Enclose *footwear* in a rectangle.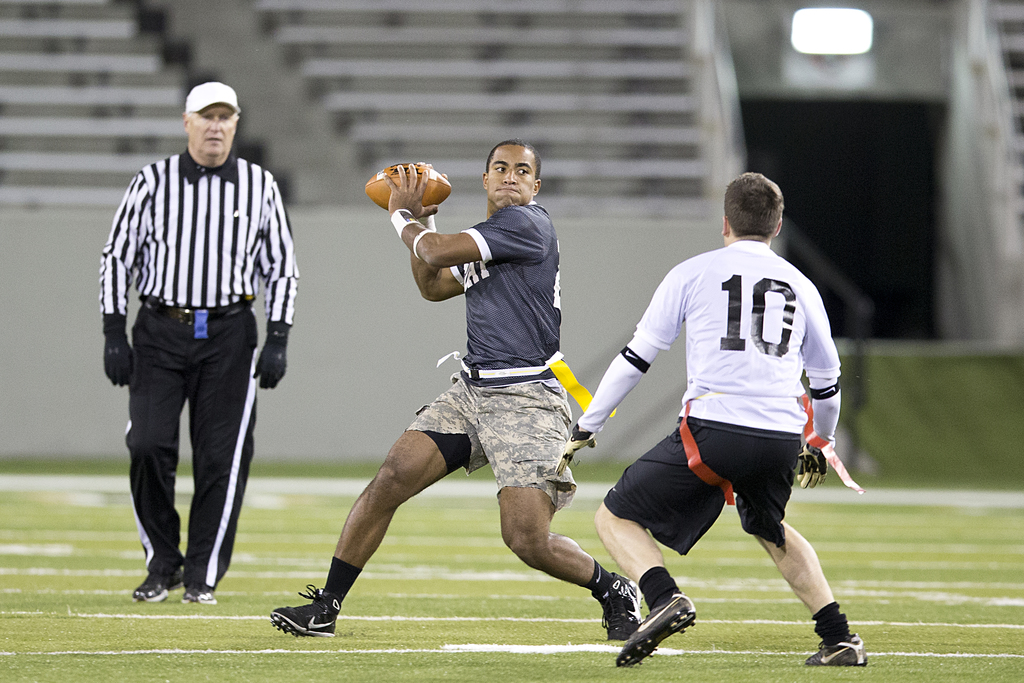
bbox(601, 580, 641, 644).
